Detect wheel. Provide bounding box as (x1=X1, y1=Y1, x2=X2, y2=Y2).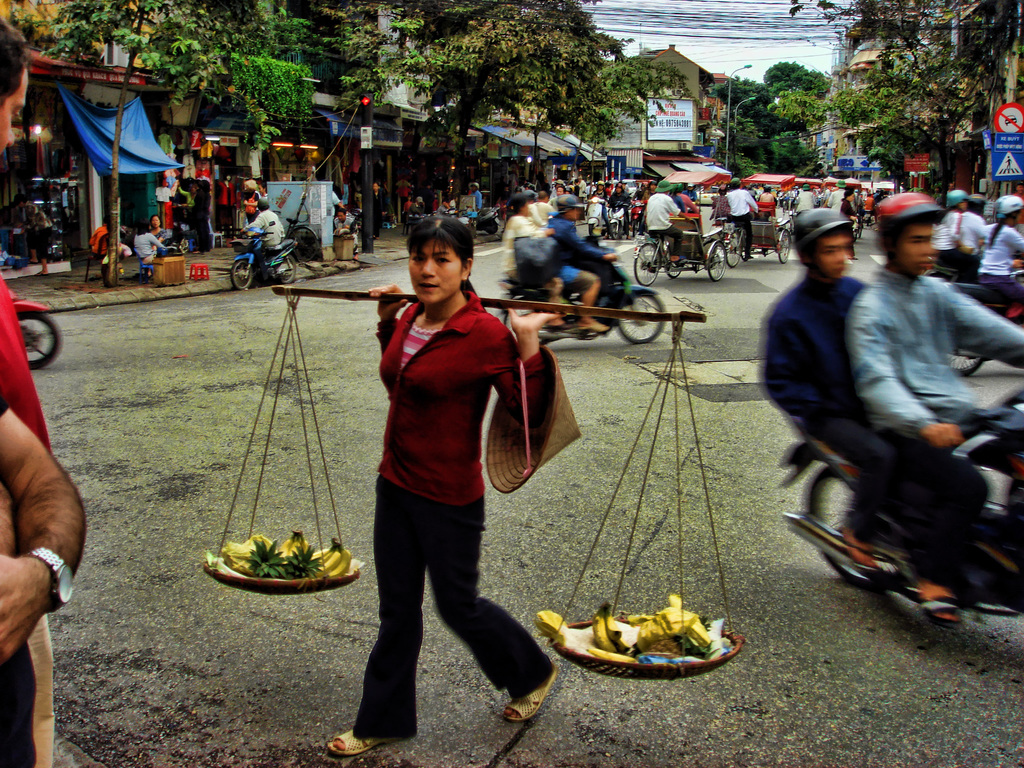
(x1=706, y1=244, x2=726, y2=280).
